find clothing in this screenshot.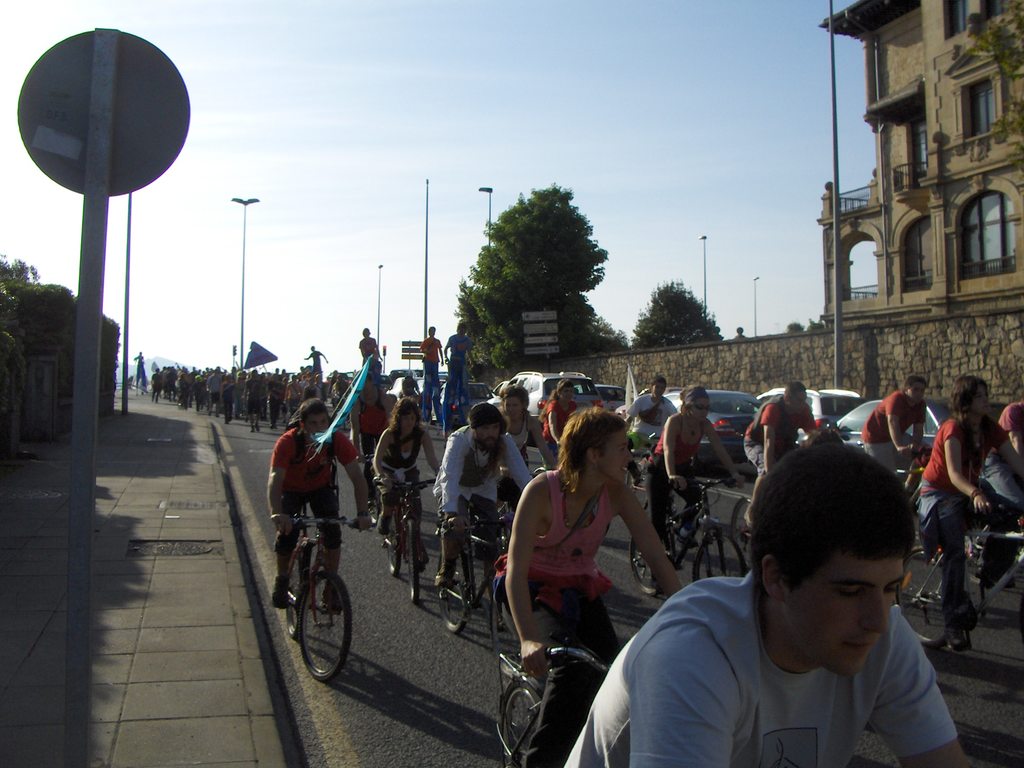
The bounding box for clothing is bbox=(860, 390, 920, 471).
